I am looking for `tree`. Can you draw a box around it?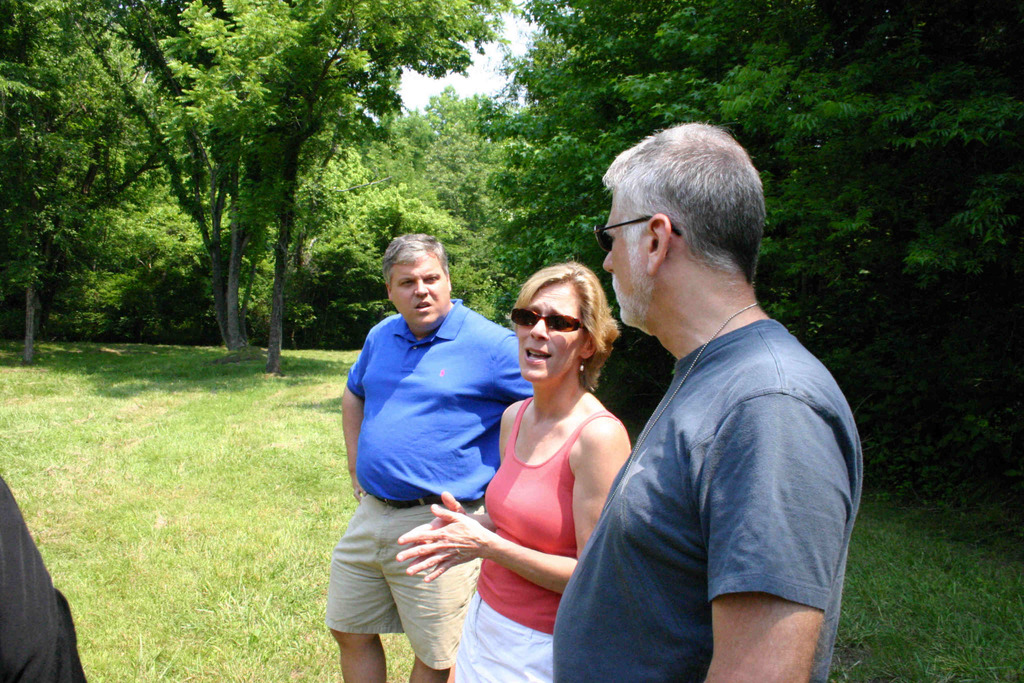
Sure, the bounding box is {"left": 152, "top": 0, "right": 518, "bottom": 378}.
